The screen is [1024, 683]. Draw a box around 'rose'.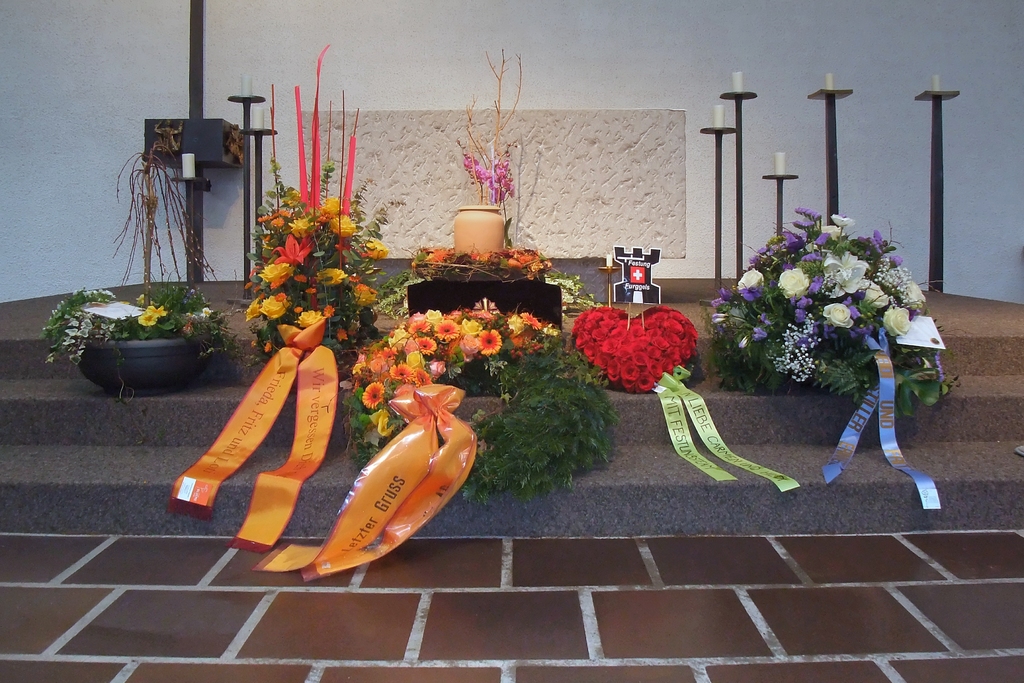
rect(287, 215, 316, 240).
